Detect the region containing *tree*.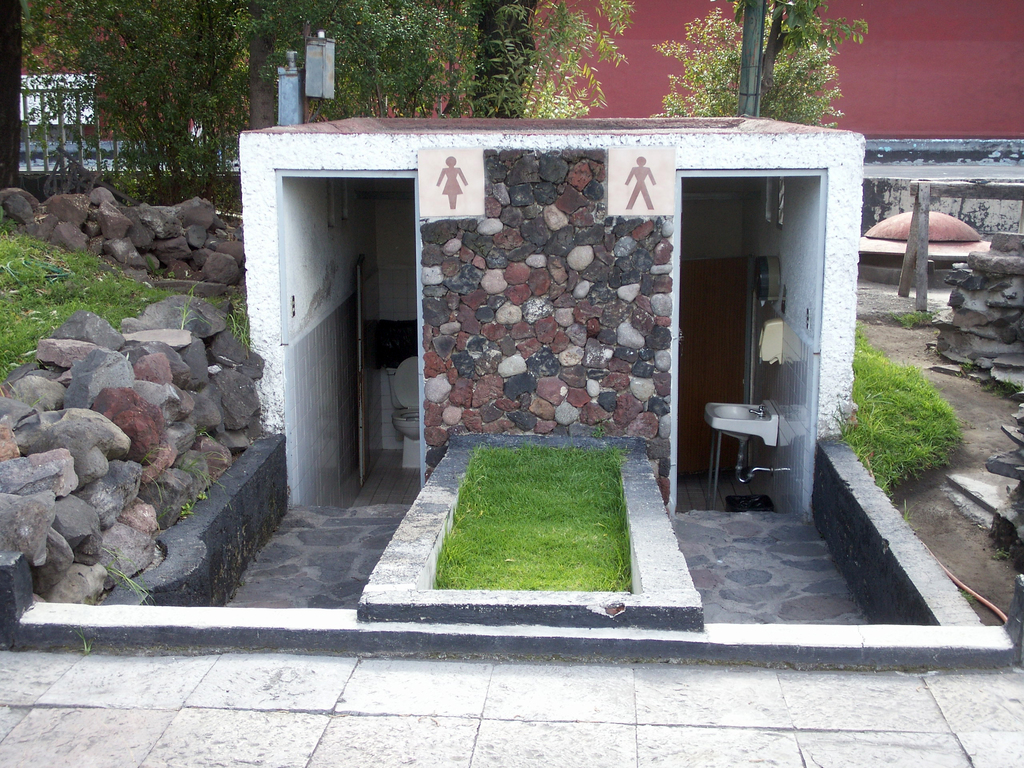
BBox(648, 0, 872, 129).
